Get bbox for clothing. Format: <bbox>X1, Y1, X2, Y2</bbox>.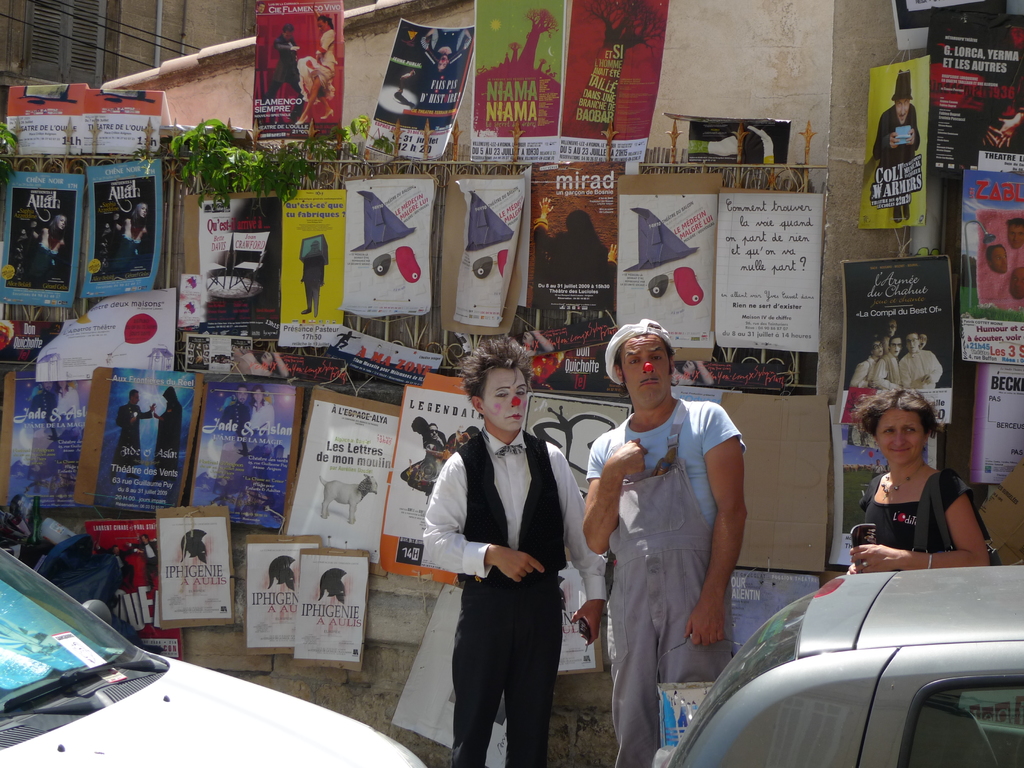
<bbox>893, 349, 945, 389</bbox>.
